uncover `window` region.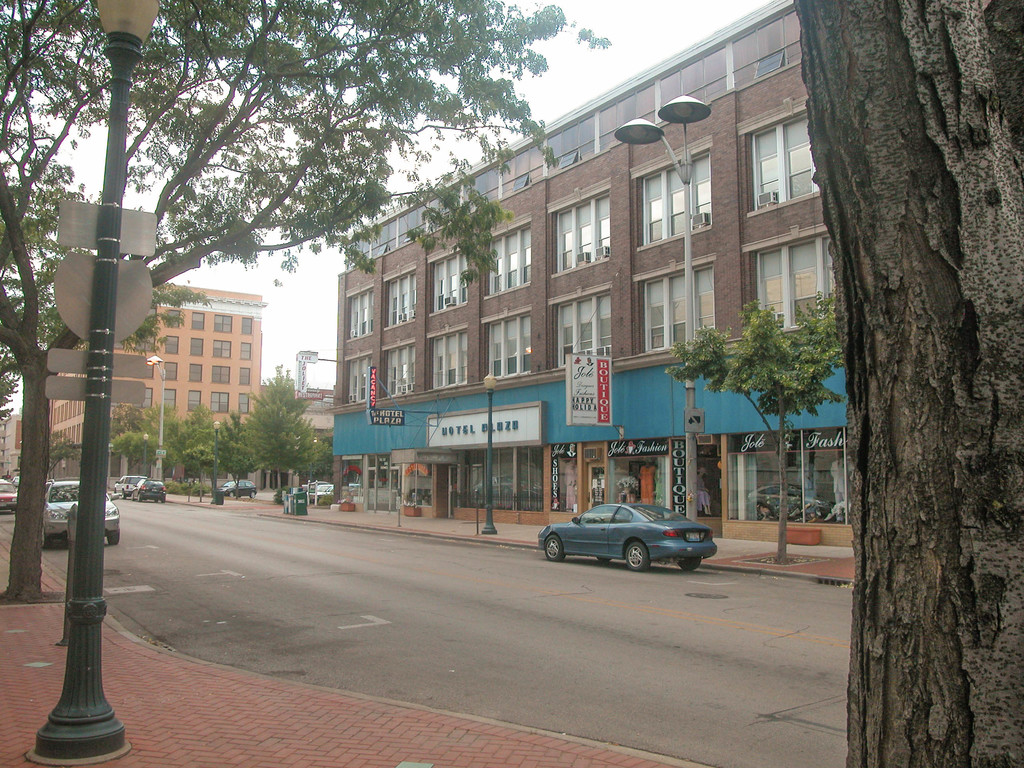
Uncovered: <box>211,390,230,413</box>.
